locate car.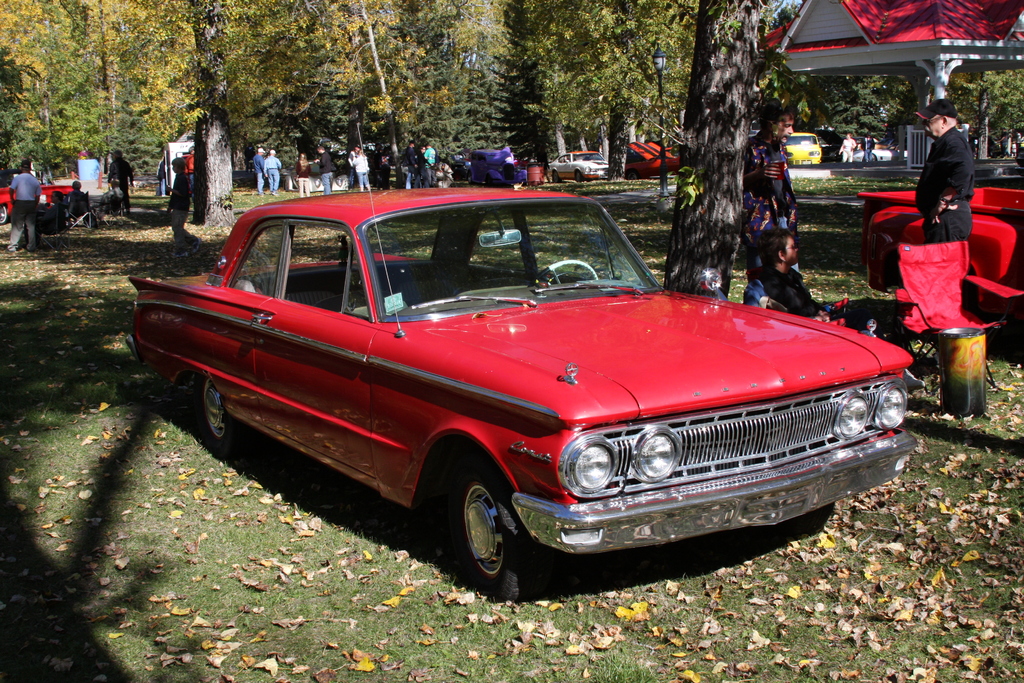
Bounding box: region(0, 170, 74, 226).
